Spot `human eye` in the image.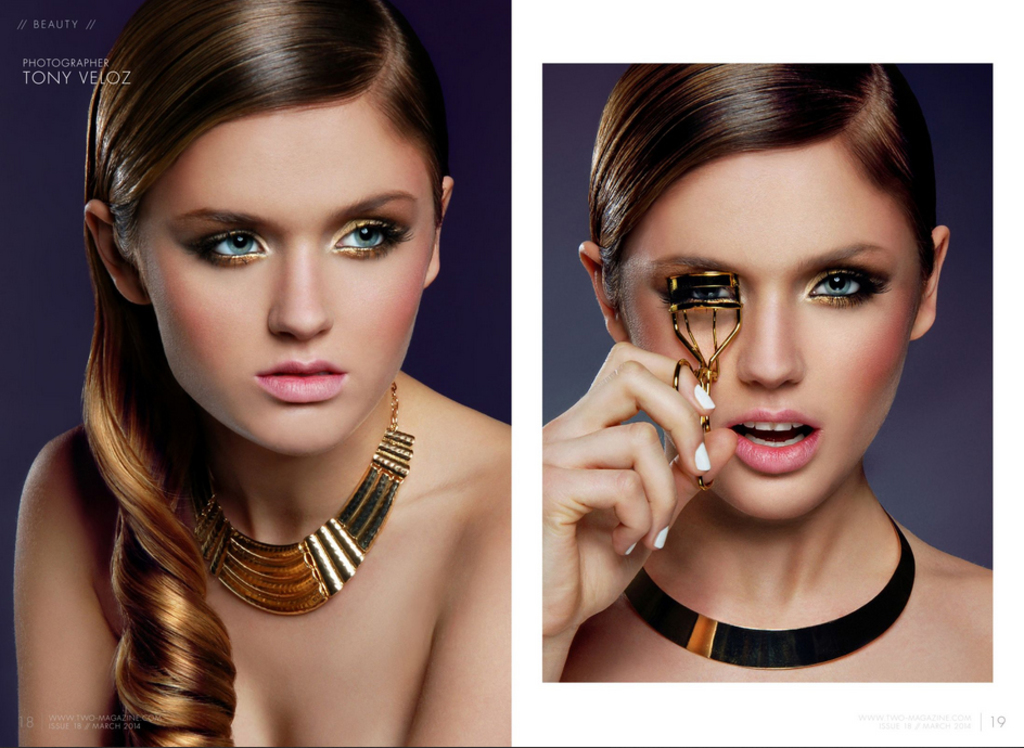
`human eye` found at [left=329, top=217, right=418, bottom=262].
